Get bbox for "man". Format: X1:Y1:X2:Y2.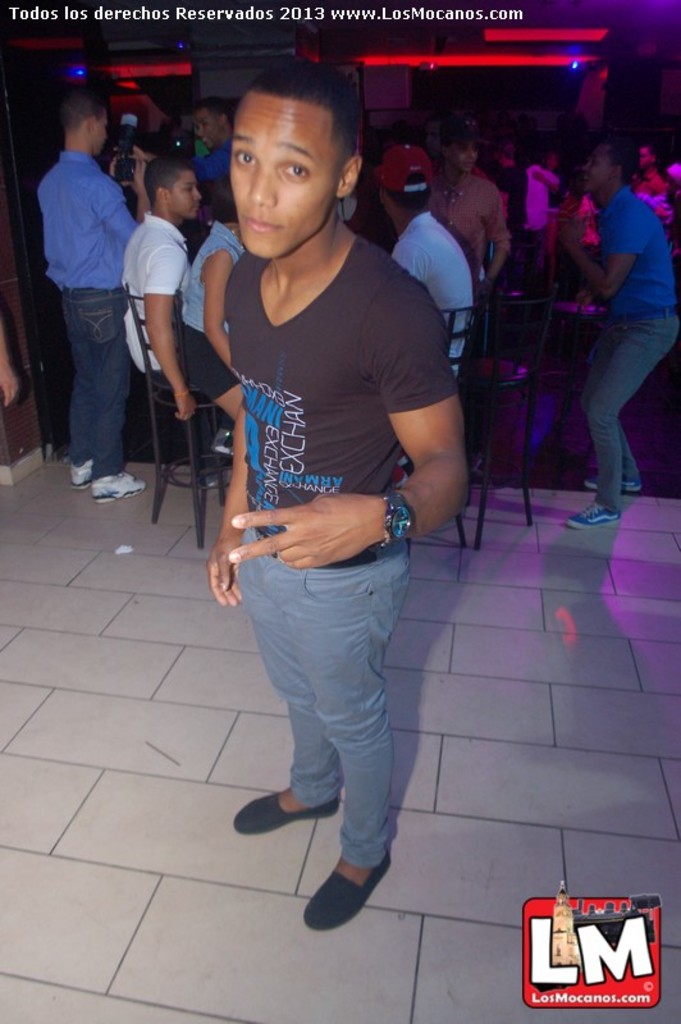
361:138:483:384.
